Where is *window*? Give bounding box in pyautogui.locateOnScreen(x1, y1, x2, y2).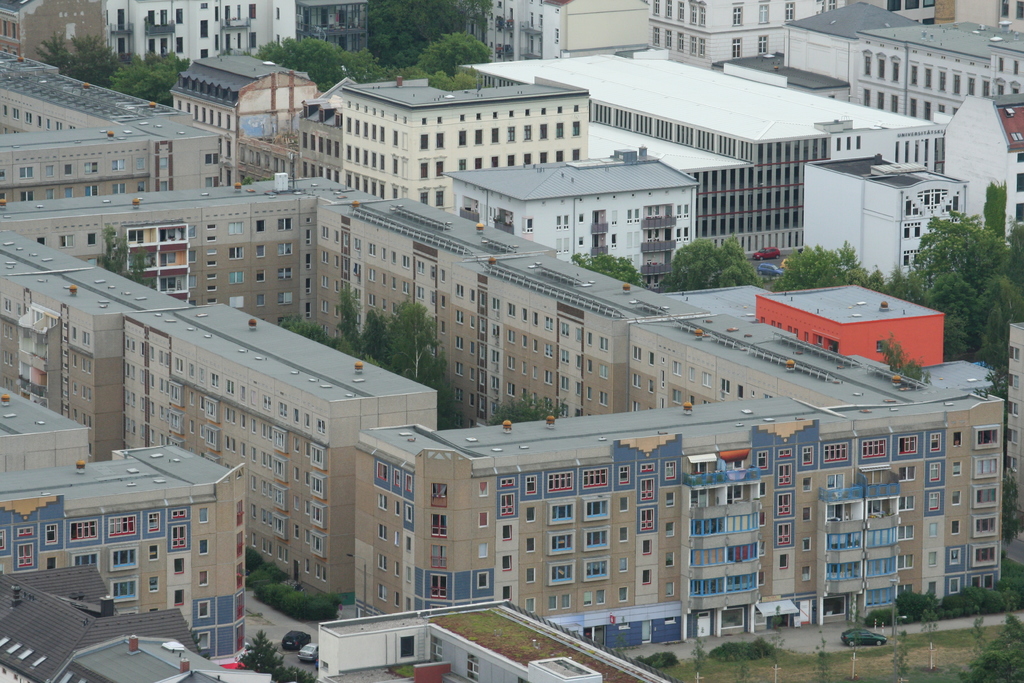
pyautogui.locateOnScreen(762, 483, 767, 498).
